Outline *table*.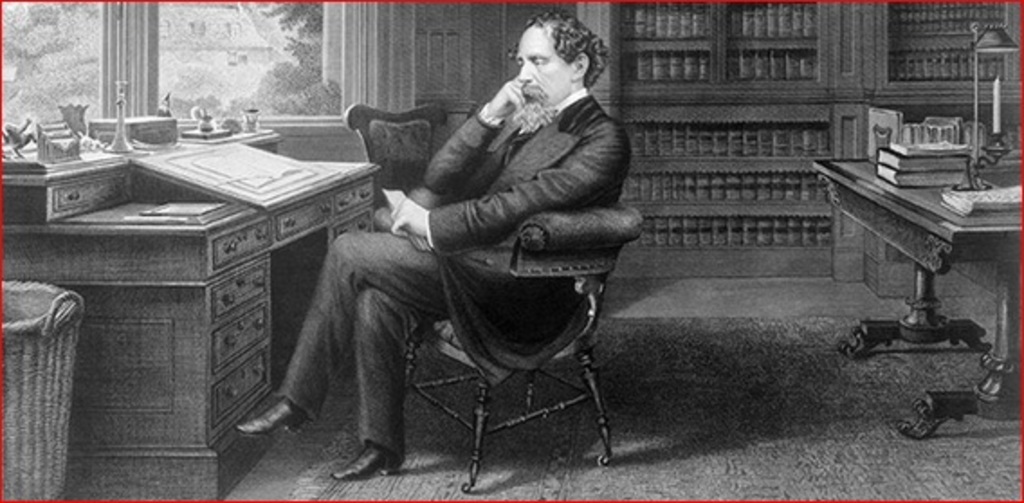
Outline: [817, 150, 1022, 440].
